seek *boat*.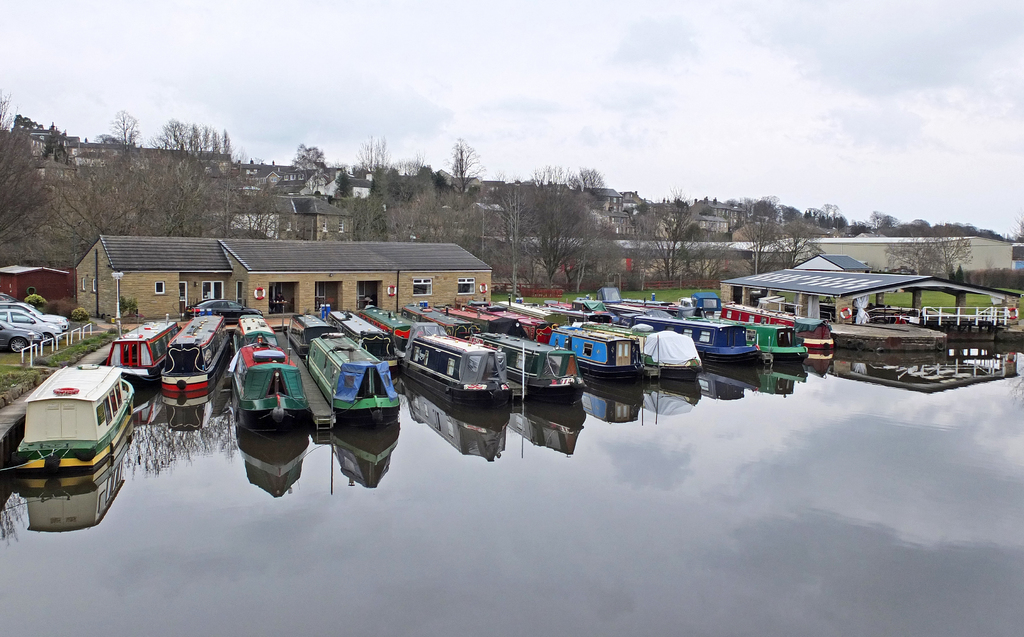
crop(350, 289, 415, 363).
